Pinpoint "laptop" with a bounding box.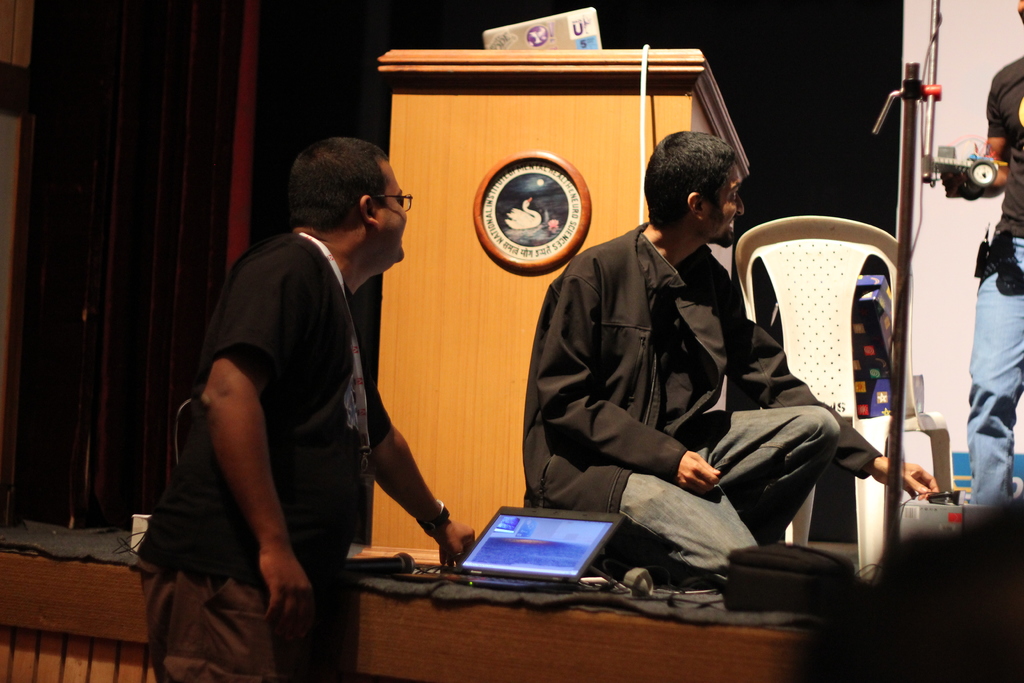
left=395, top=509, right=623, bottom=589.
